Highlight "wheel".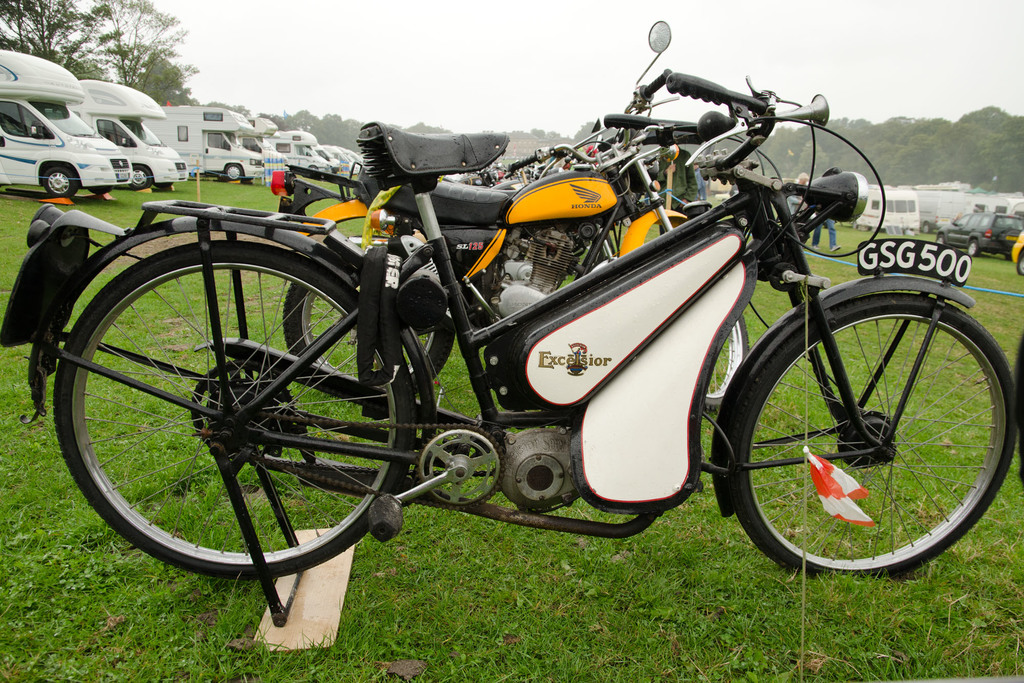
Highlighted region: region(40, 166, 84, 197).
